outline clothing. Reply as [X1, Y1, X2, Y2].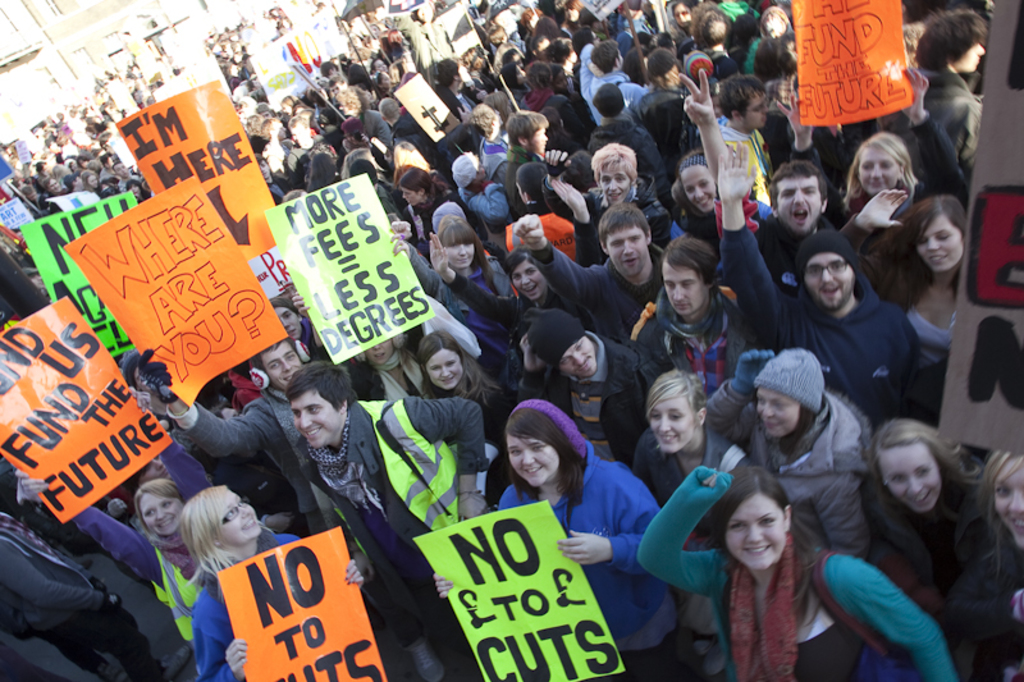
[443, 284, 568, 351].
